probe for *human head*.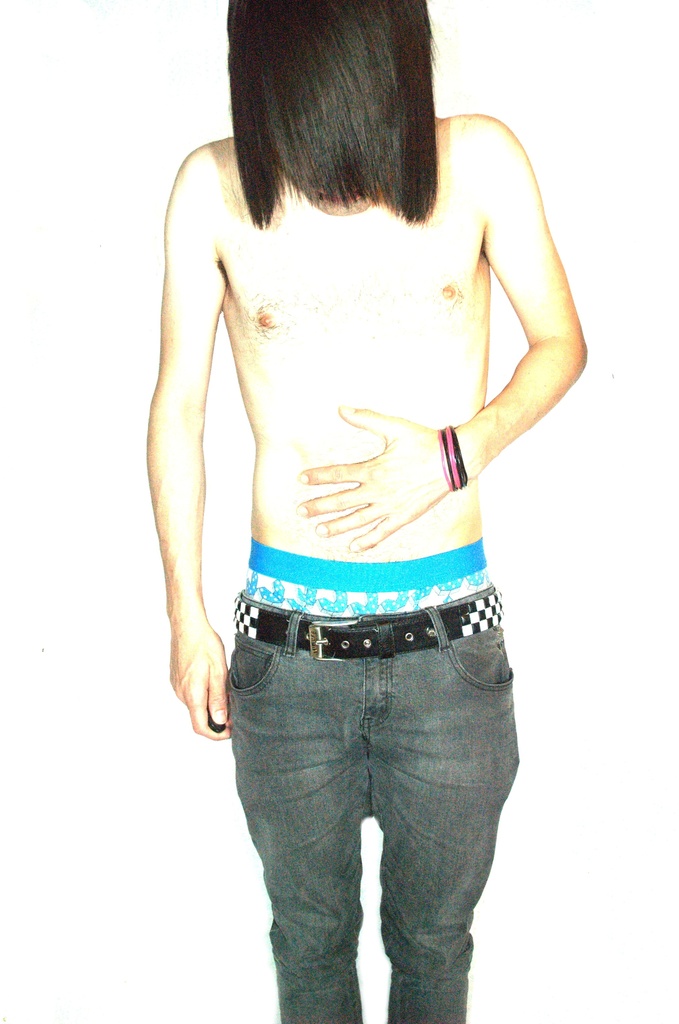
Probe result: {"x1": 220, "y1": 0, "x2": 435, "y2": 214}.
